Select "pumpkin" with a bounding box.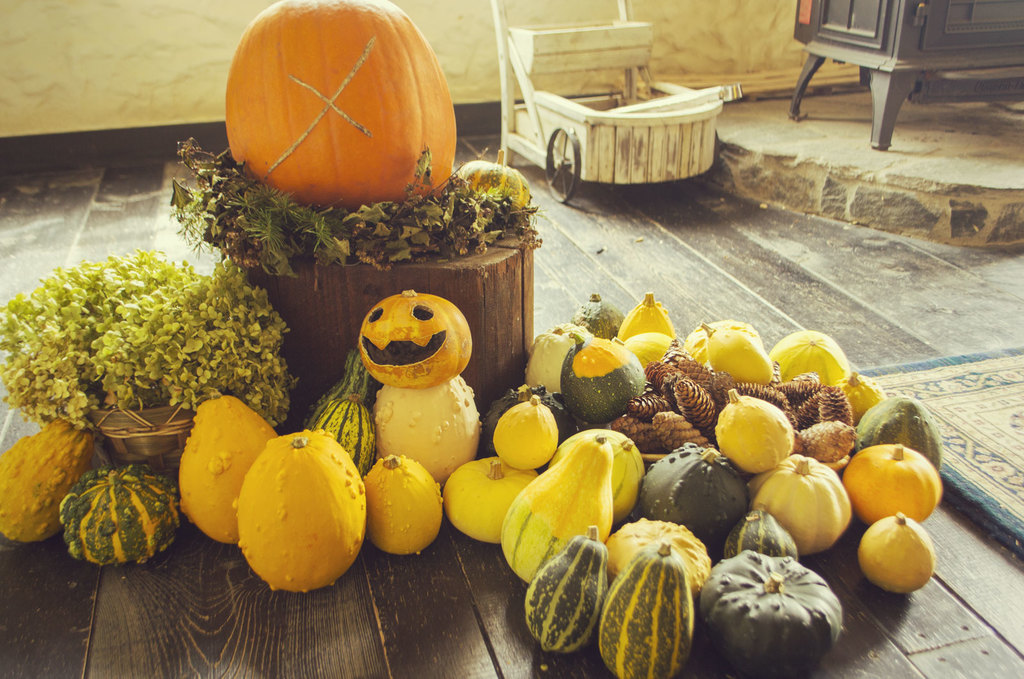
x1=557 y1=332 x2=648 y2=425.
